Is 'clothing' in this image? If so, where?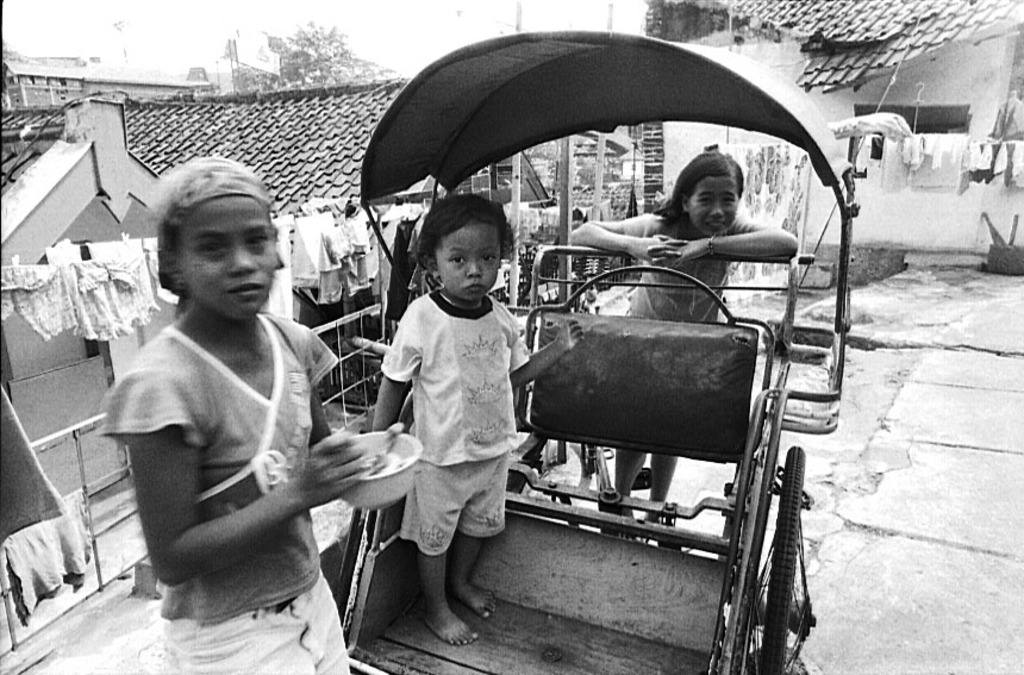
Yes, at x1=376, y1=273, x2=527, y2=556.
